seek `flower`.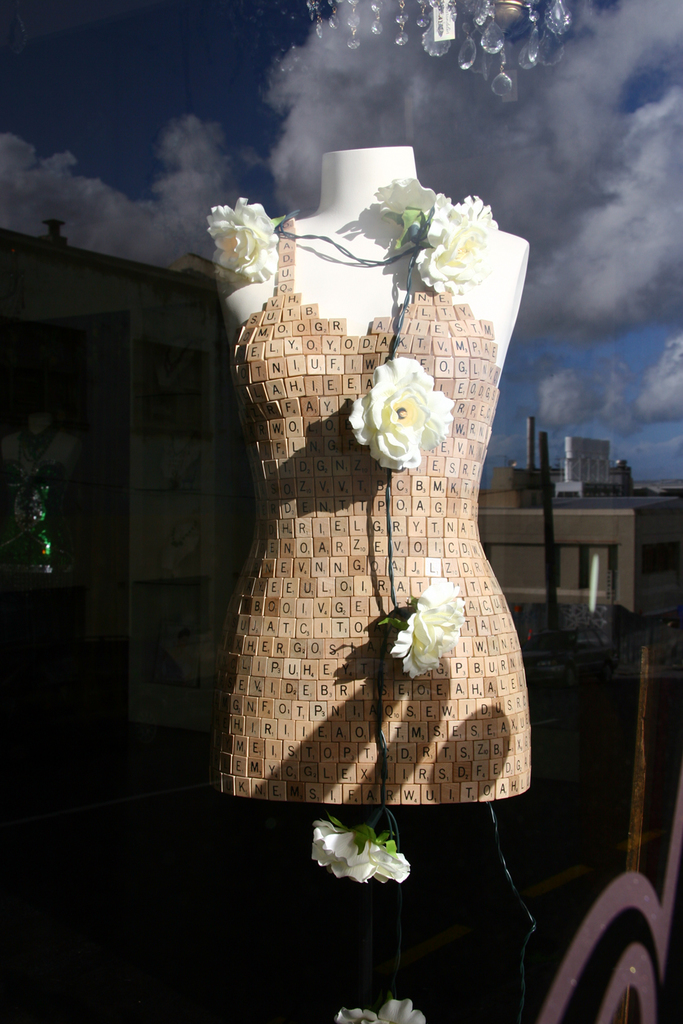
(x1=416, y1=193, x2=498, y2=295).
